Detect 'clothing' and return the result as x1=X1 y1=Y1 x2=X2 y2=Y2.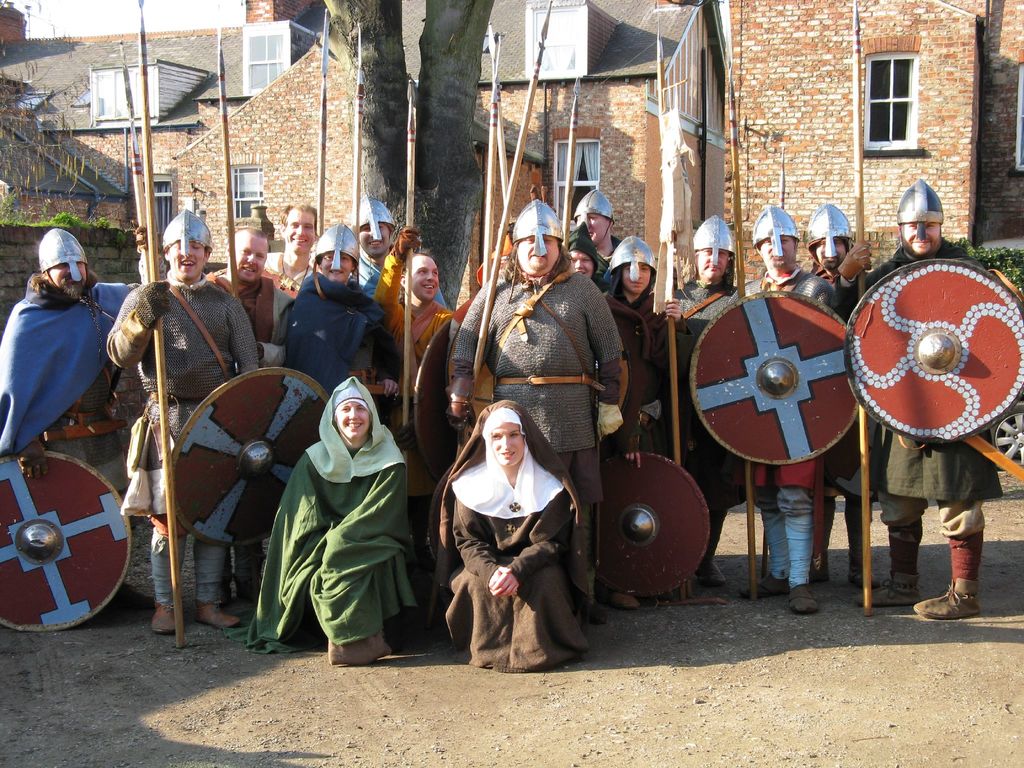
x1=282 y1=262 x2=392 y2=396.
